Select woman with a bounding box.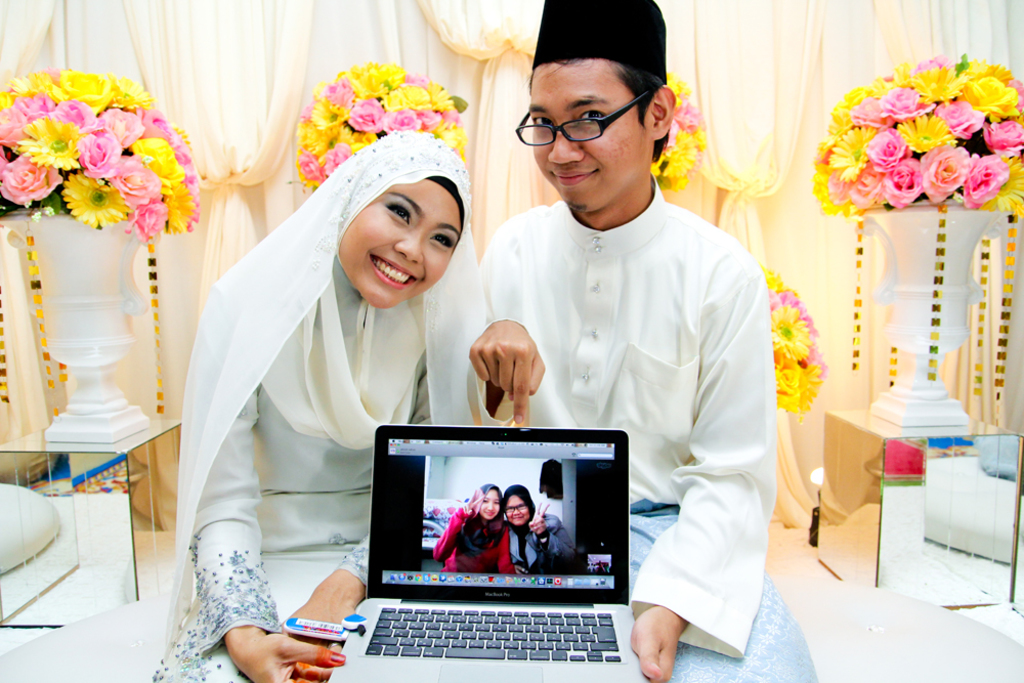
bbox=(173, 117, 458, 663).
